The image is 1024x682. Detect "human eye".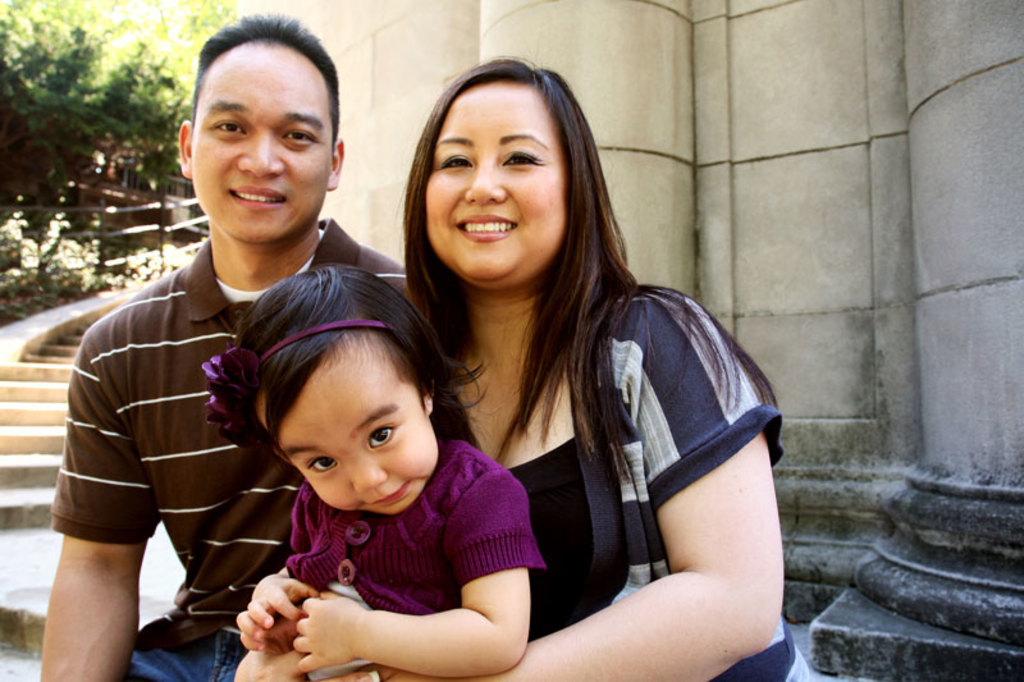
Detection: box(276, 128, 320, 150).
